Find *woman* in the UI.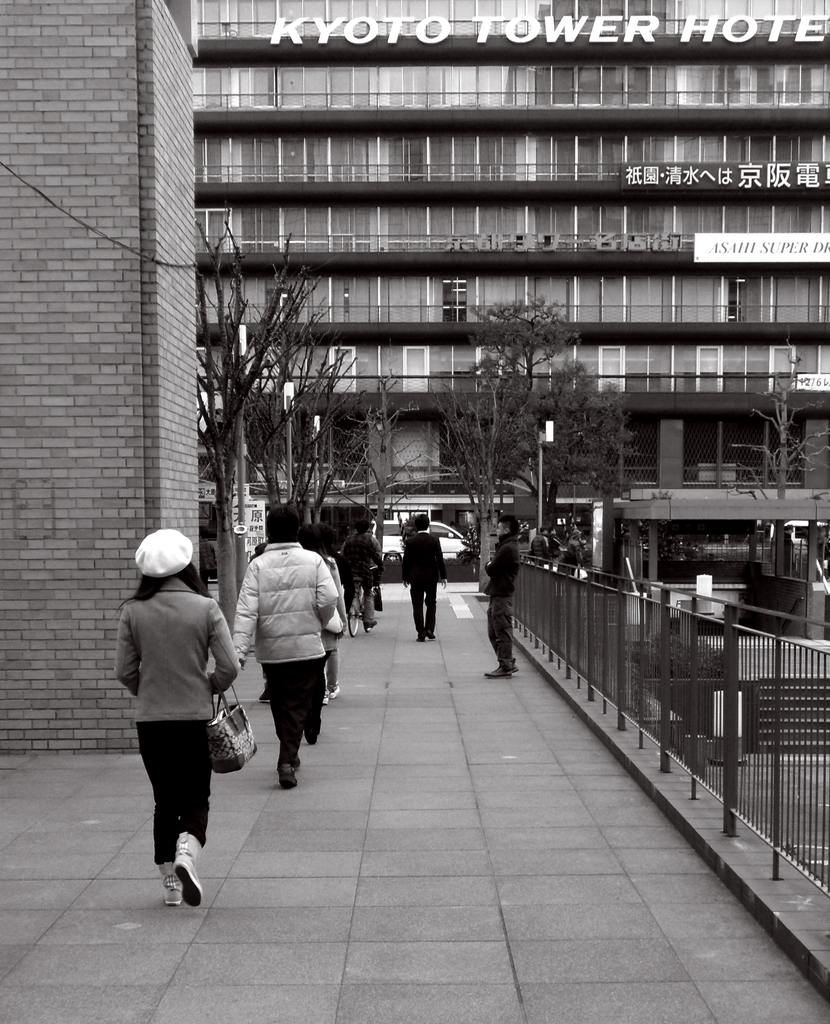
UI element at {"left": 106, "top": 518, "right": 244, "bottom": 914}.
